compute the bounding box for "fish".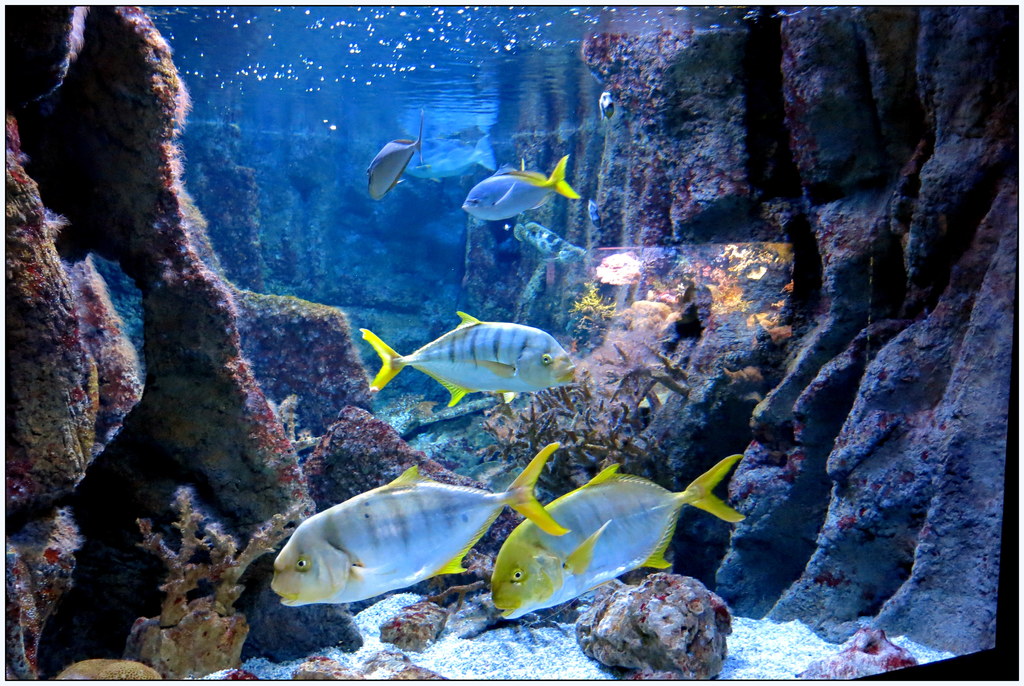
x1=594, y1=90, x2=619, y2=122.
